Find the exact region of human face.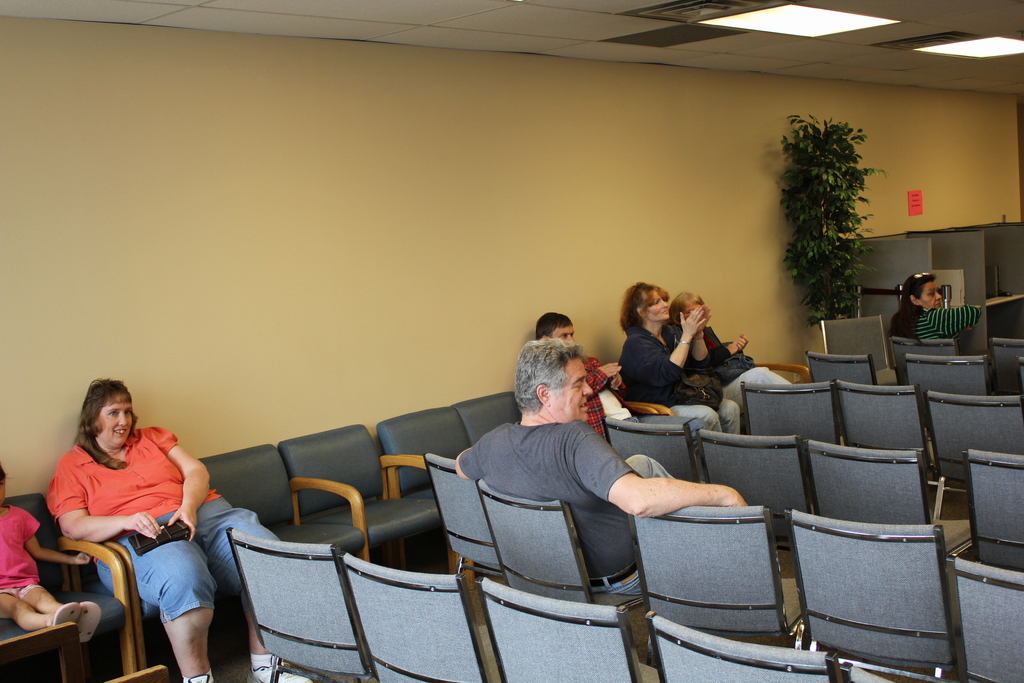
Exact region: 558 350 598 416.
